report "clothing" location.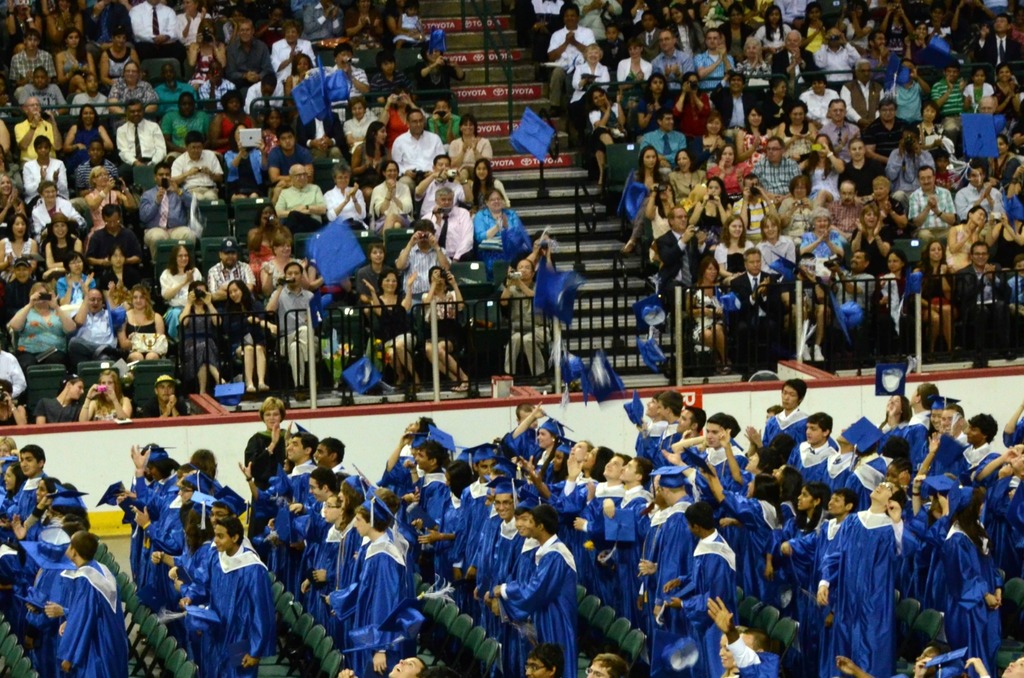
Report: Rect(119, 306, 166, 358).
